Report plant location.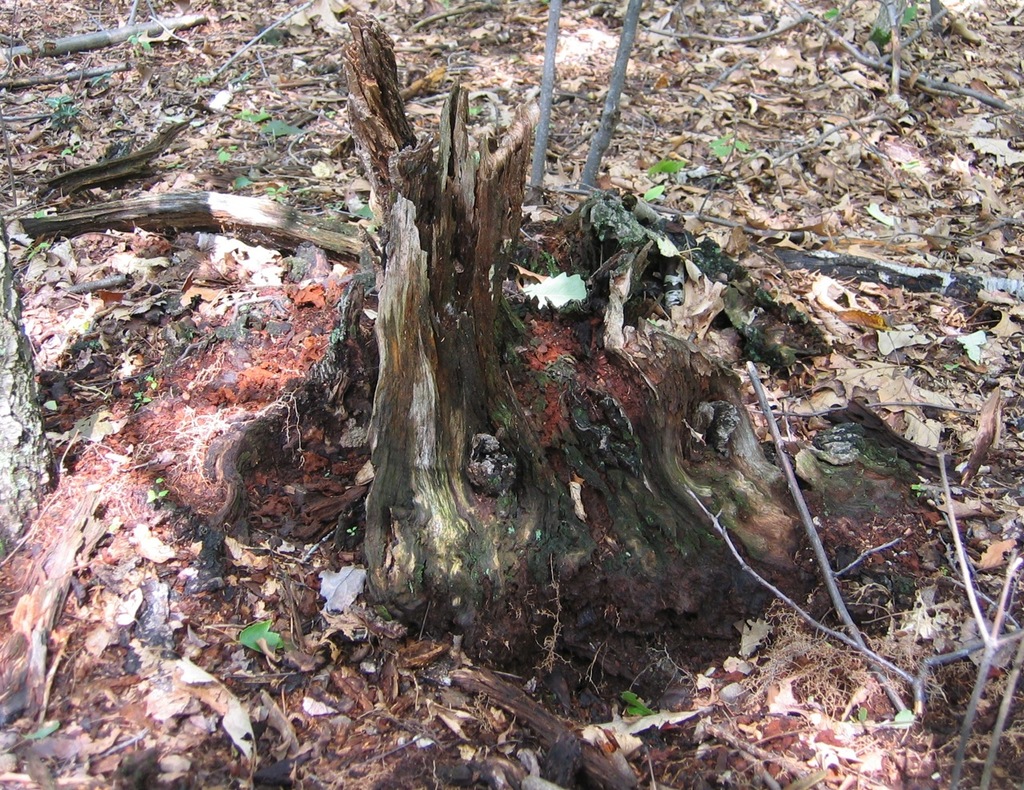
Report: box=[203, 141, 239, 167].
